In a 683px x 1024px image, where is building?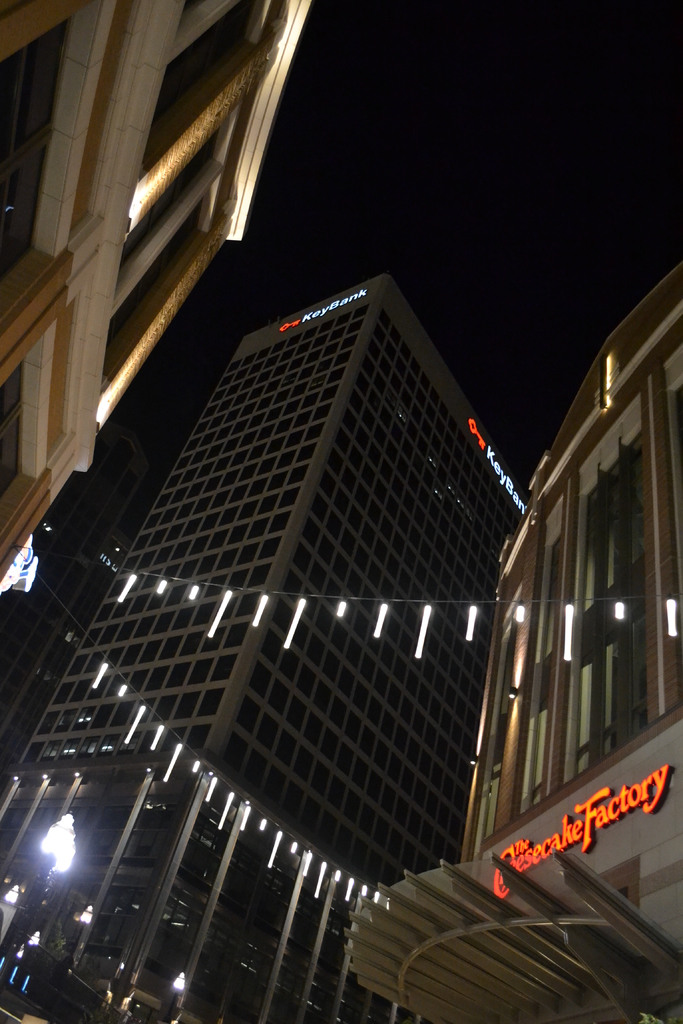
select_region(0, 0, 310, 568).
